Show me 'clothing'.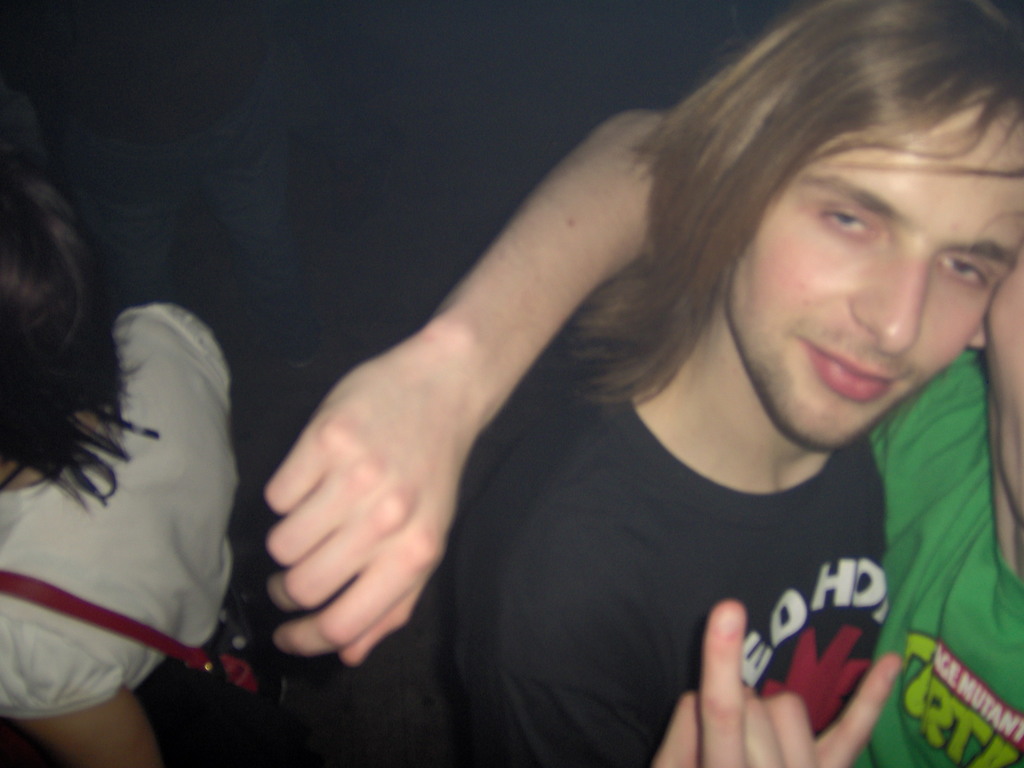
'clothing' is here: left=1, top=254, right=258, bottom=737.
